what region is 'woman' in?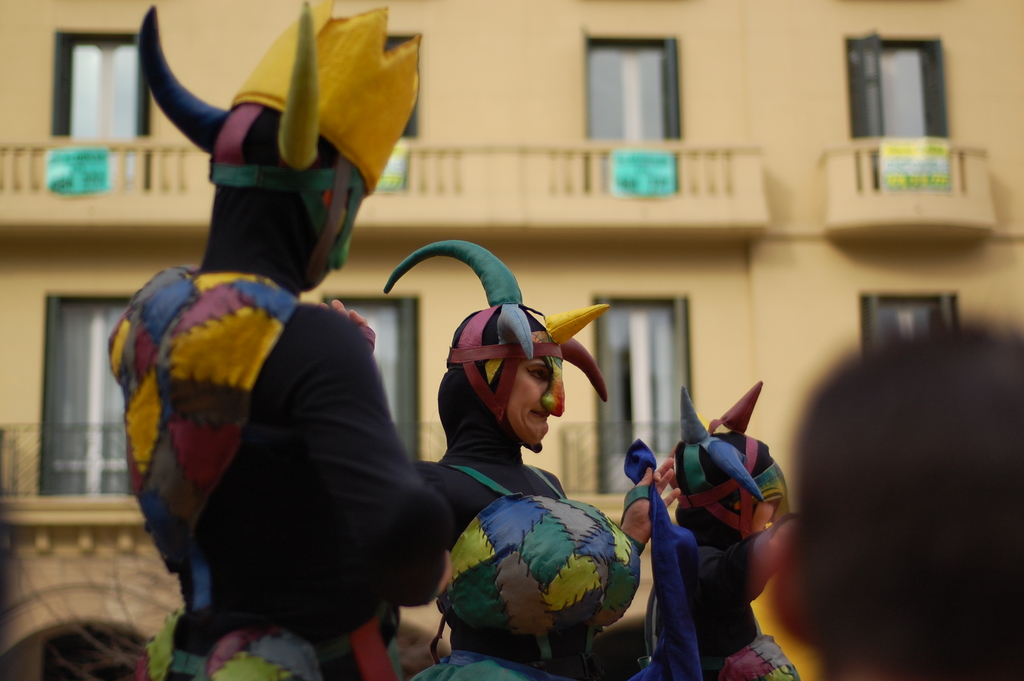
l=356, t=220, r=688, b=680.
